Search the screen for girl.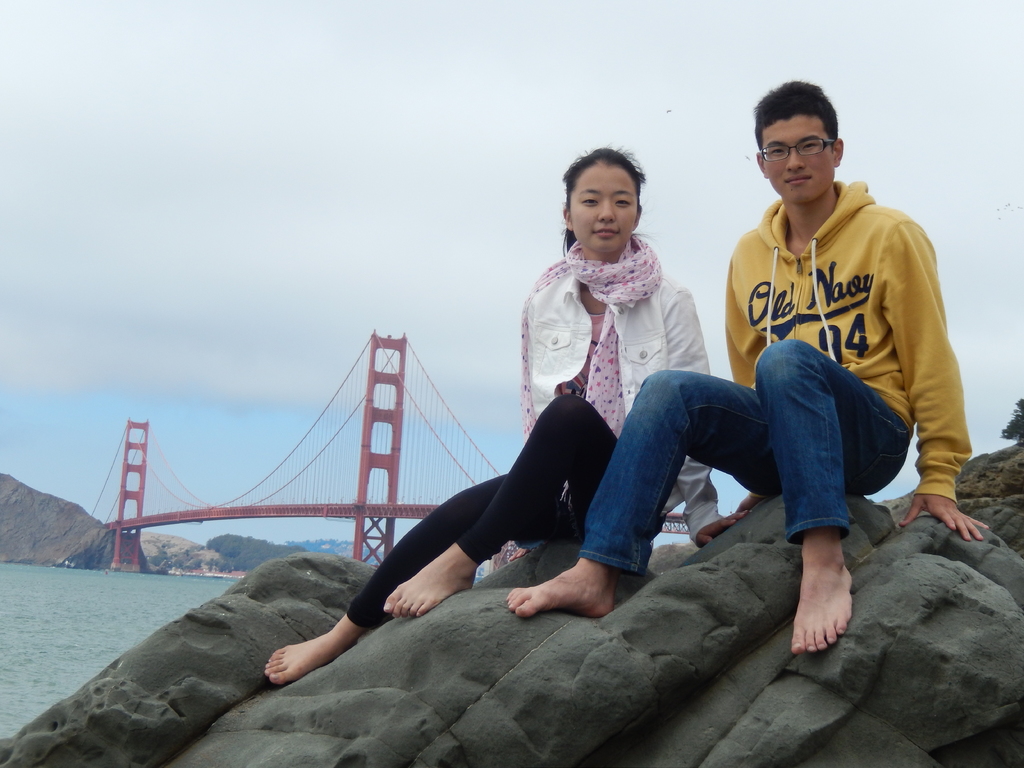
Found at BBox(264, 145, 749, 685).
